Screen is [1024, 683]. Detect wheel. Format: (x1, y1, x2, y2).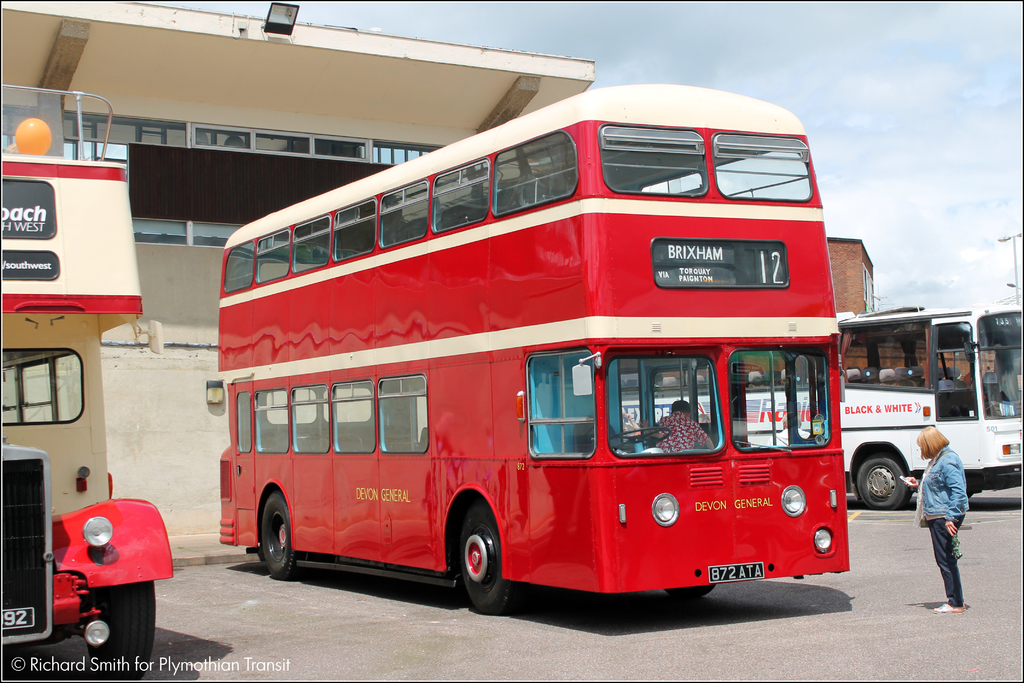
(261, 490, 303, 578).
